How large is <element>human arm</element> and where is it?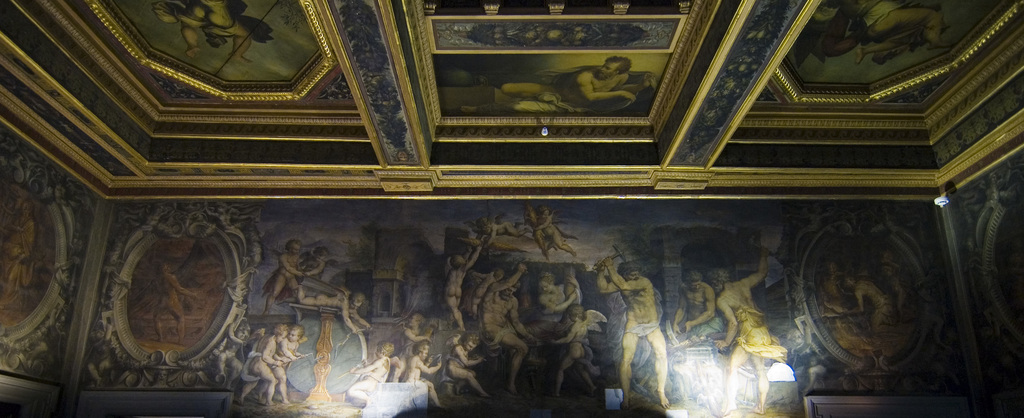
Bounding box: region(261, 337, 278, 369).
